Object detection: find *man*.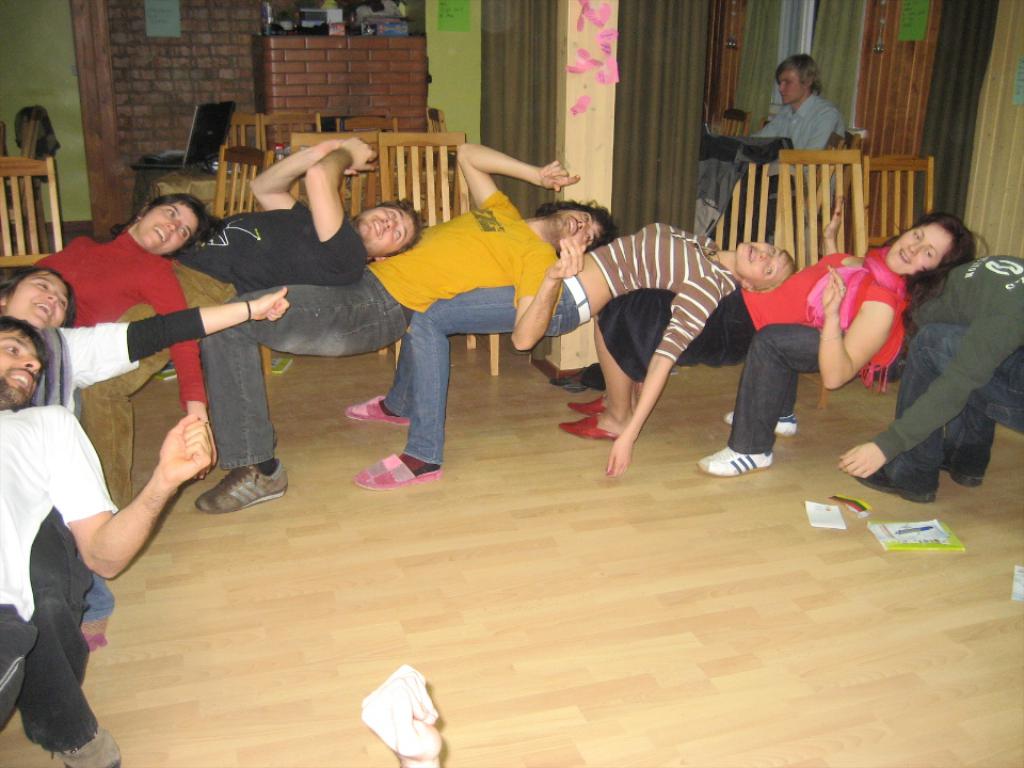
196/141/609/515.
